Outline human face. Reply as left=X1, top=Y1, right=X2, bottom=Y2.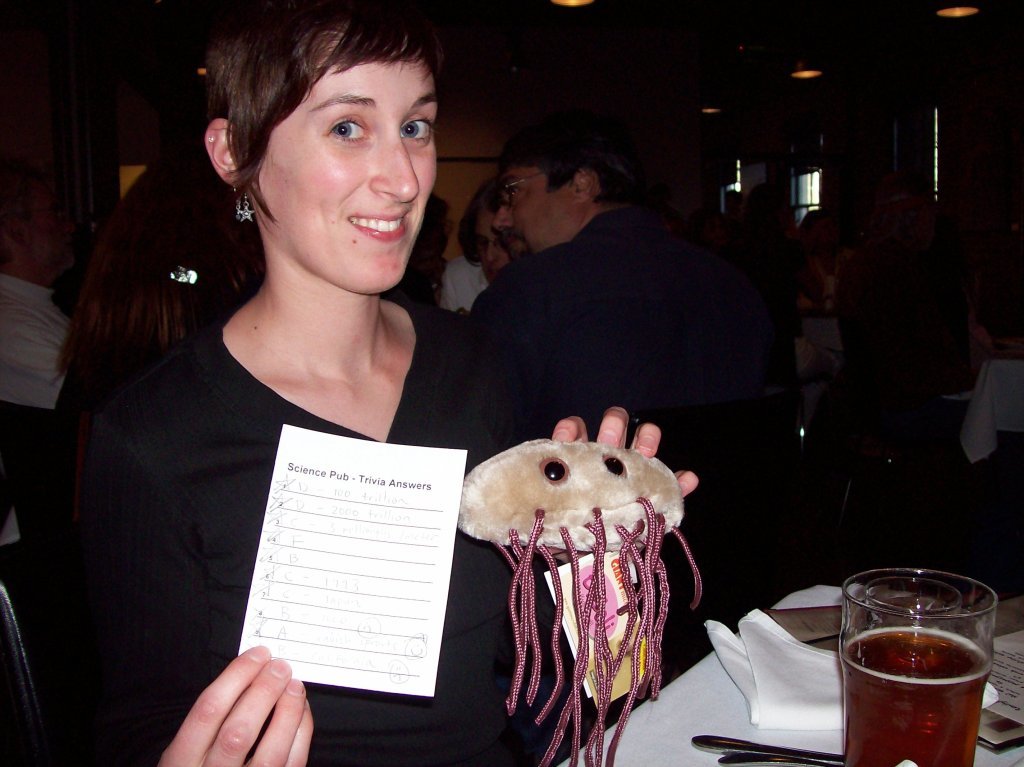
left=250, top=56, right=437, bottom=300.
